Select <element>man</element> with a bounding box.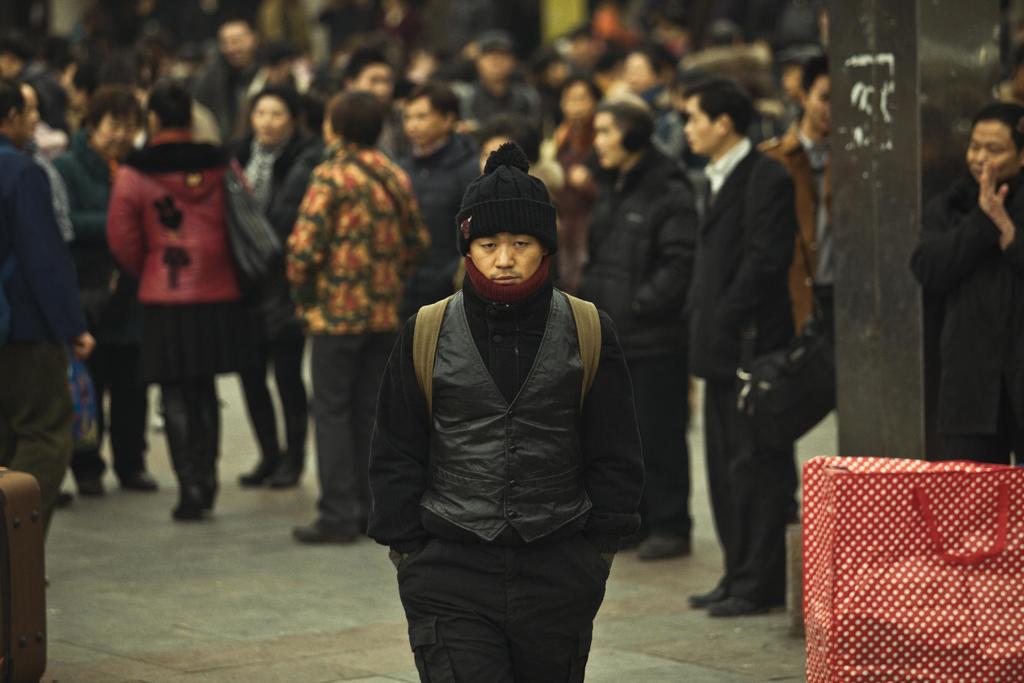
[692,77,787,614].
